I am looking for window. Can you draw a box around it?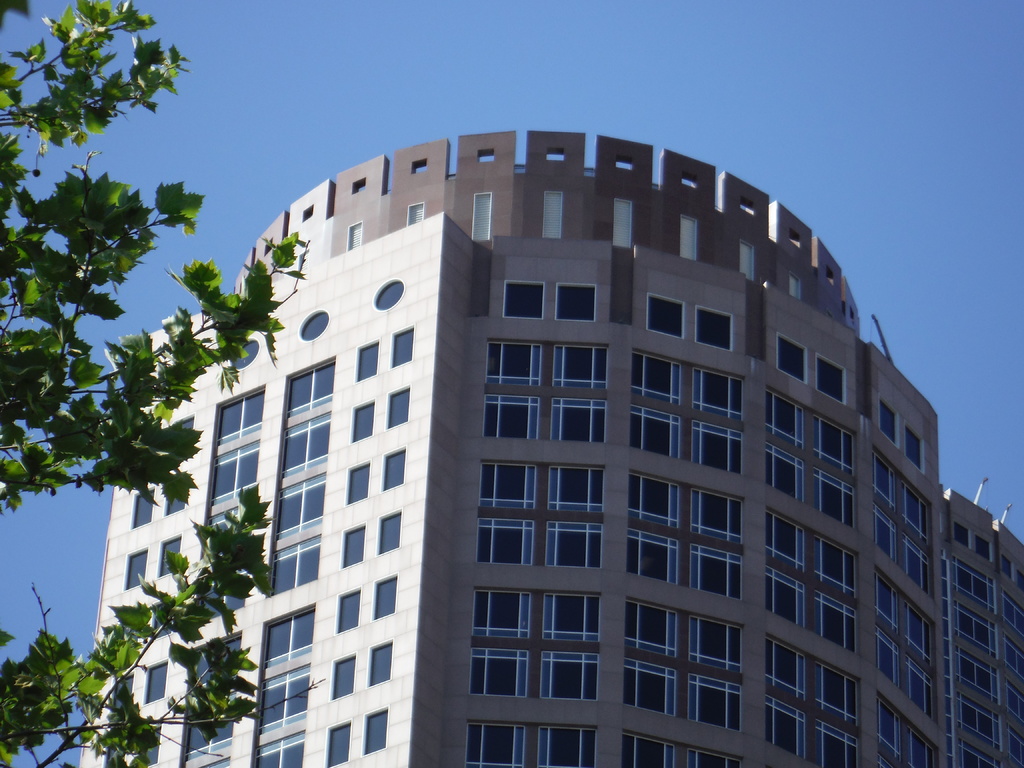
Sure, the bounding box is {"left": 758, "top": 561, "right": 815, "bottom": 626}.
